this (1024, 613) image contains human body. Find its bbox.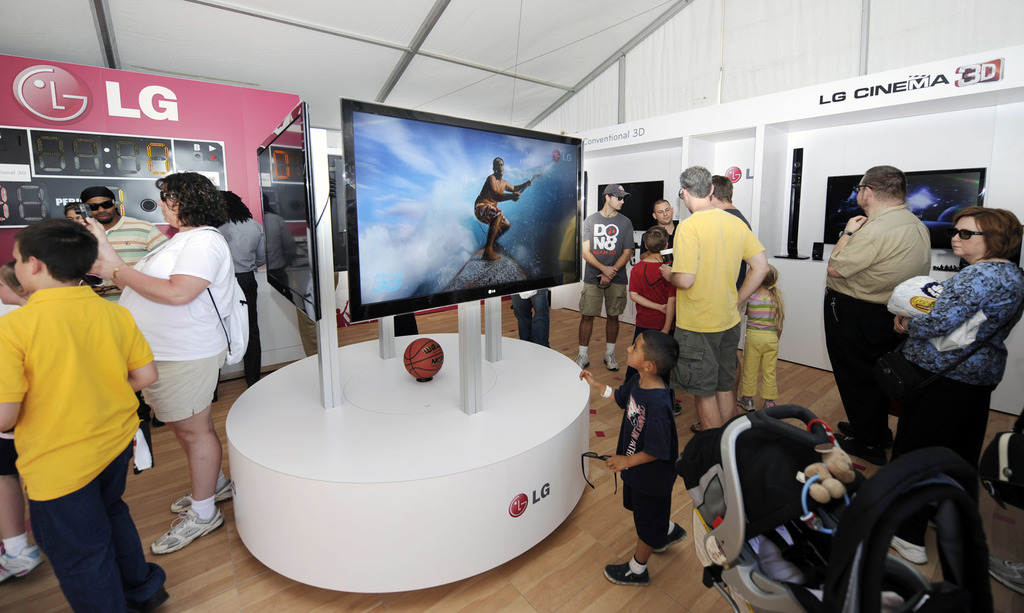
[215, 190, 264, 380].
